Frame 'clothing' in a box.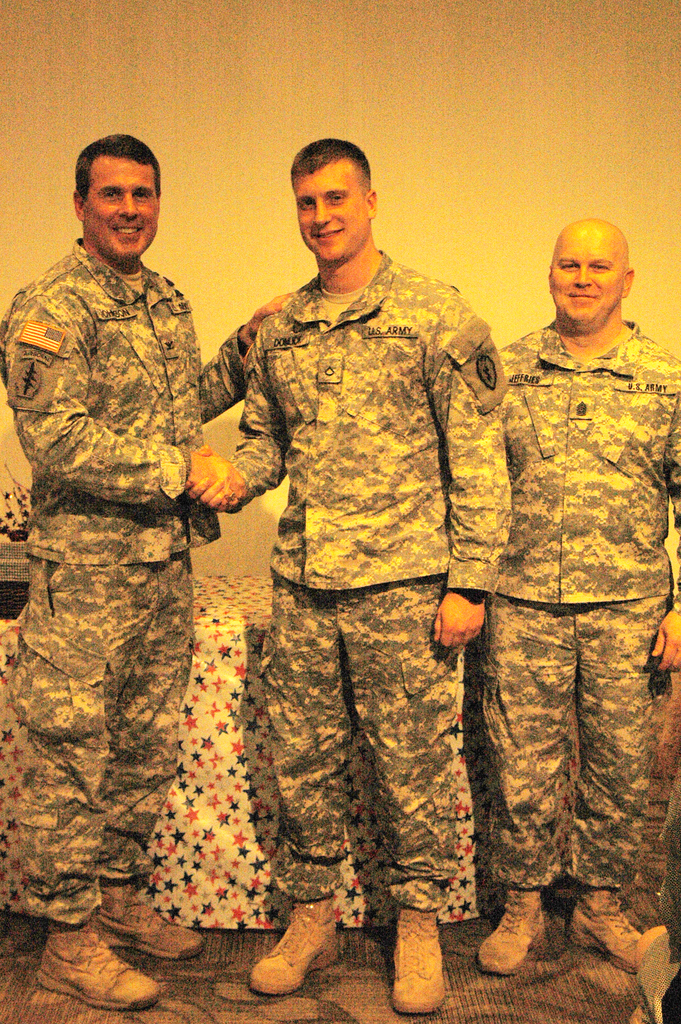
468 231 670 937.
